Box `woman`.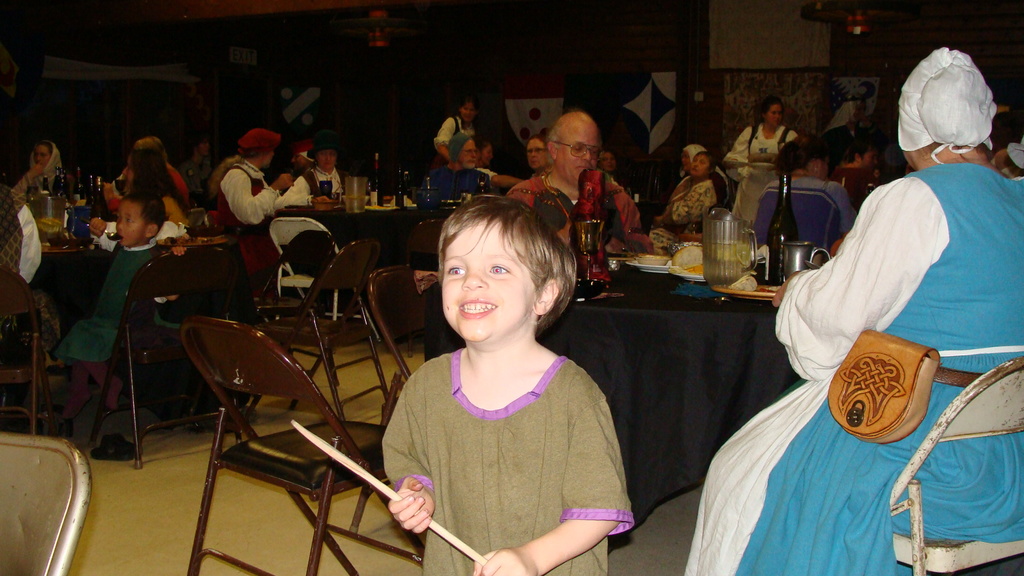
locate(723, 100, 800, 227).
